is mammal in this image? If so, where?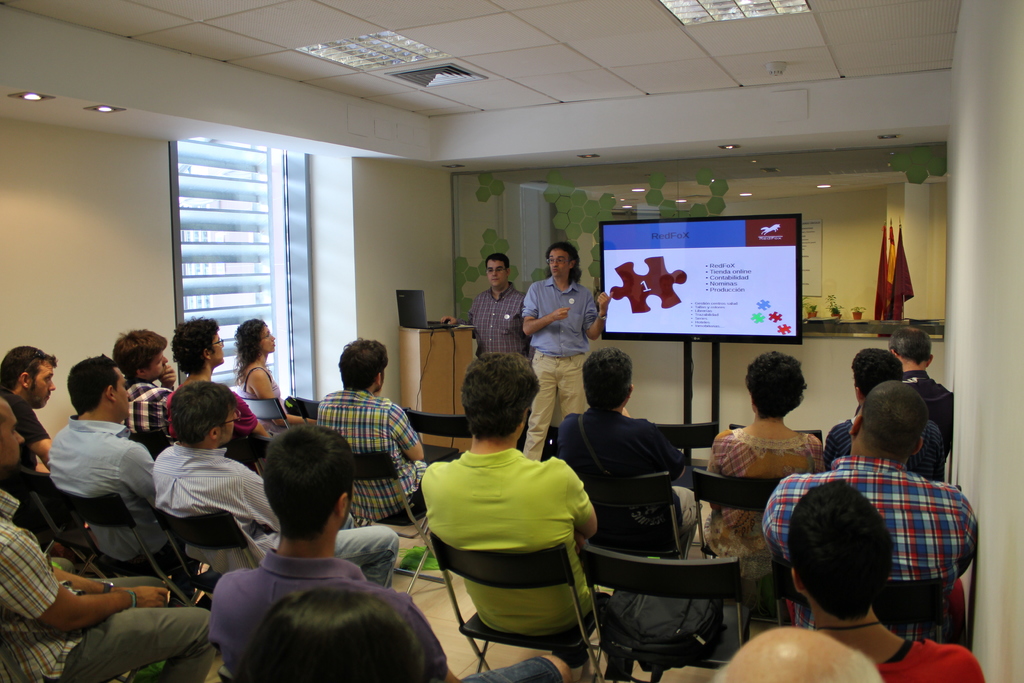
Yes, at detection(442, 255, 528, 370).
